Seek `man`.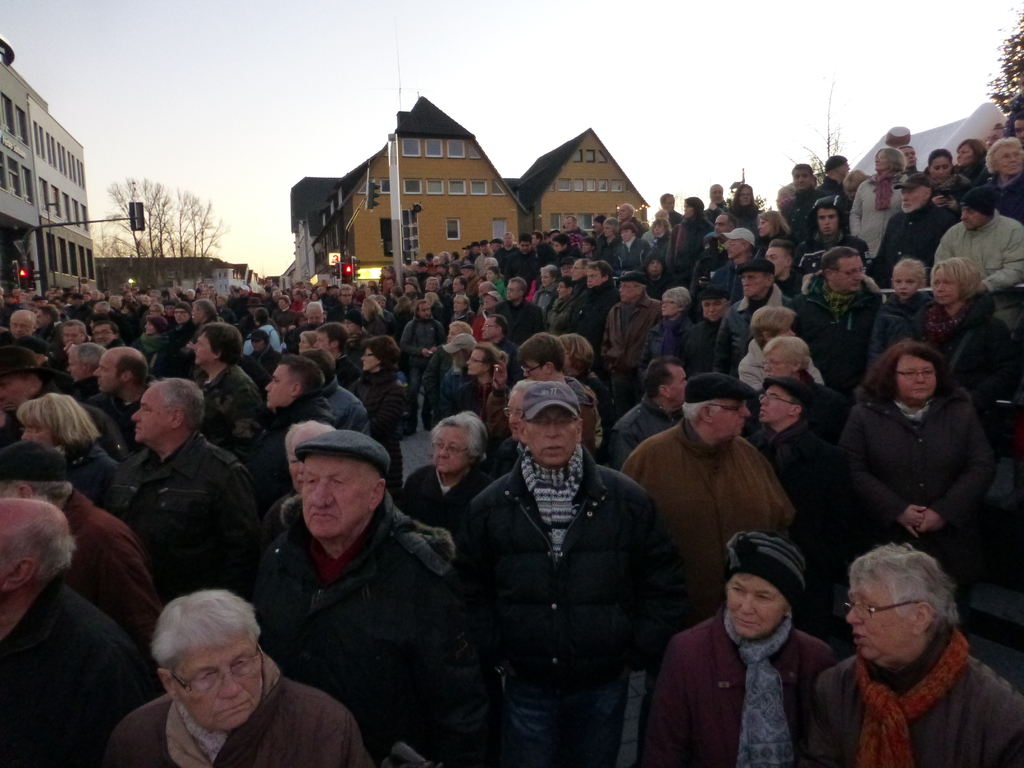
bbox(100, 556, 376, 767).
